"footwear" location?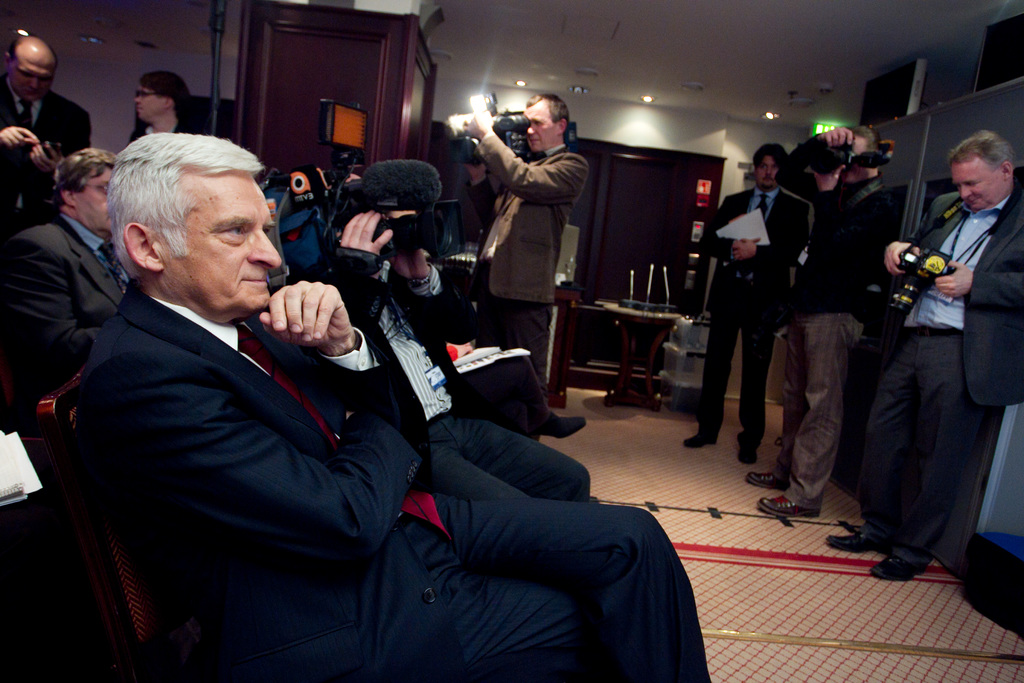
select_region(550, 403, 589, 439)
